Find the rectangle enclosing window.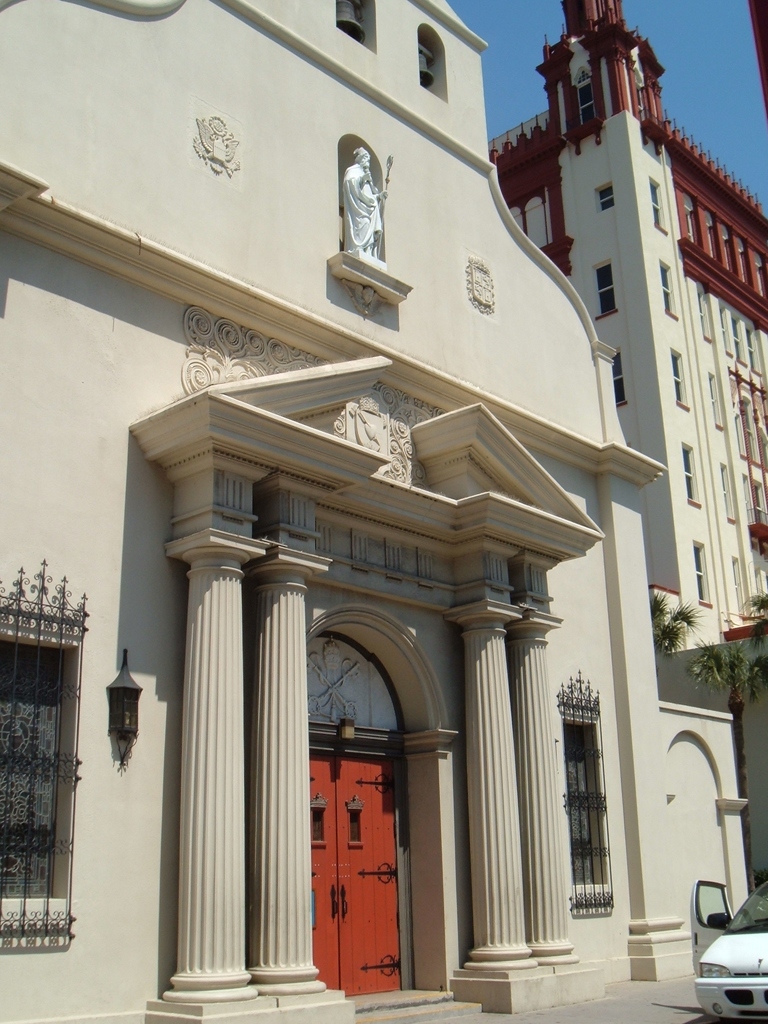
[left=601, top=263, right=611, bottom=316].
